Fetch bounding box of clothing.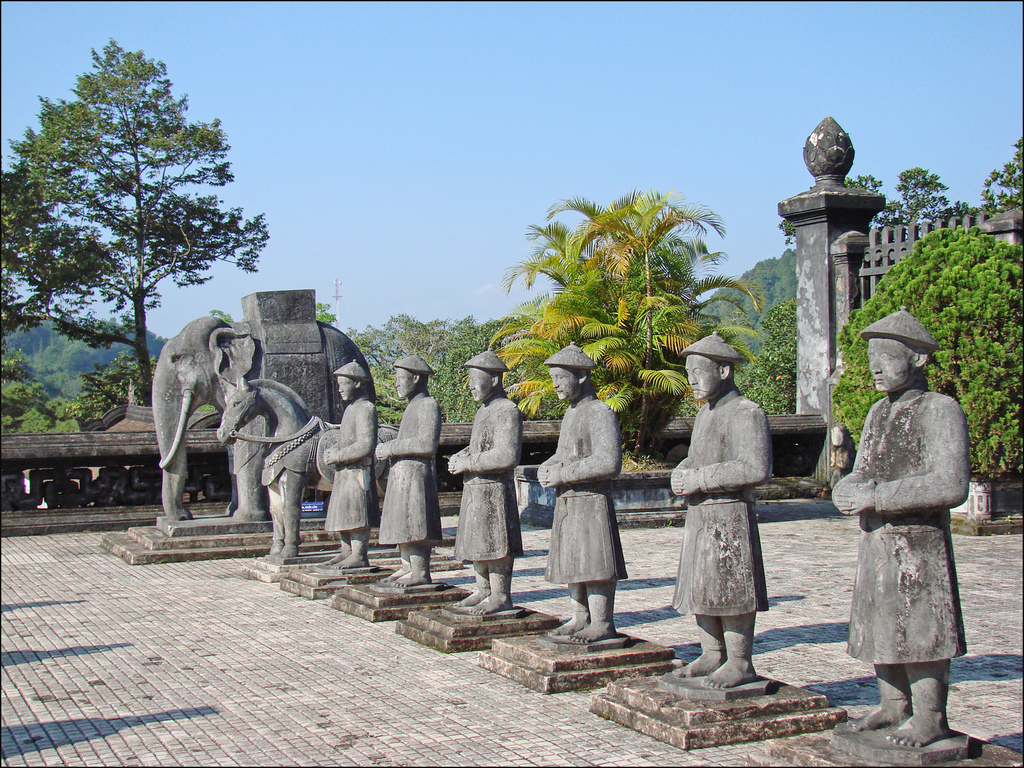
Bbox: left=827, top=399, right=976, bottom=686.
